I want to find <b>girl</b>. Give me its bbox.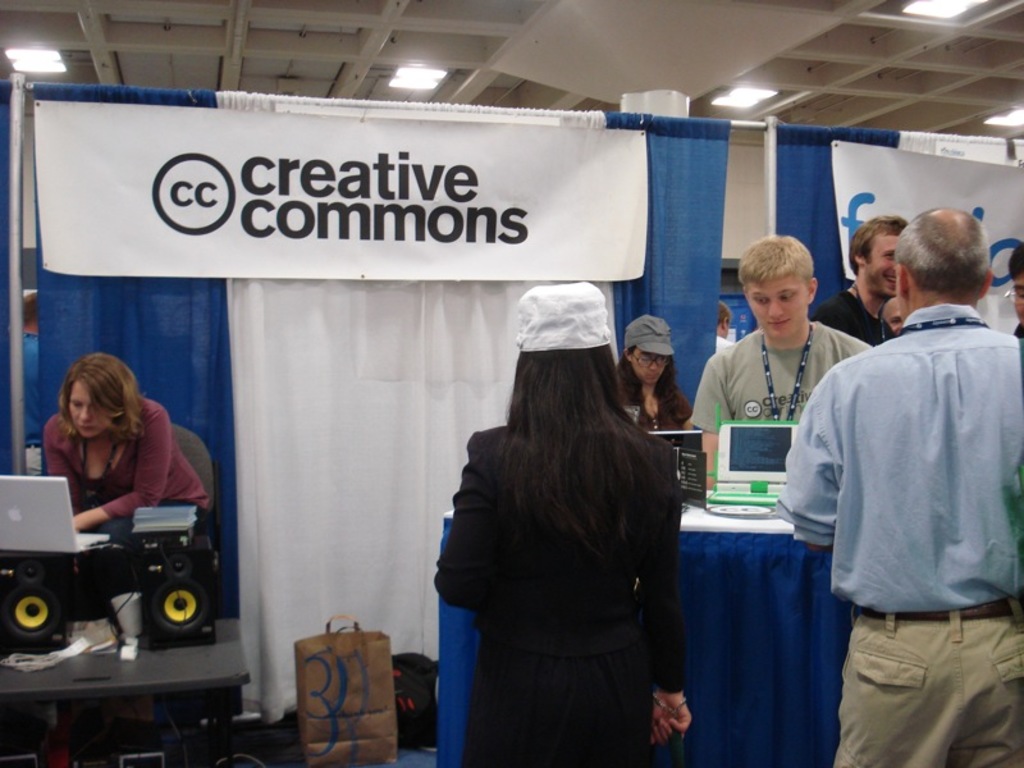
pyautogui.locateOnScreen(32, 356, 215, 545).
